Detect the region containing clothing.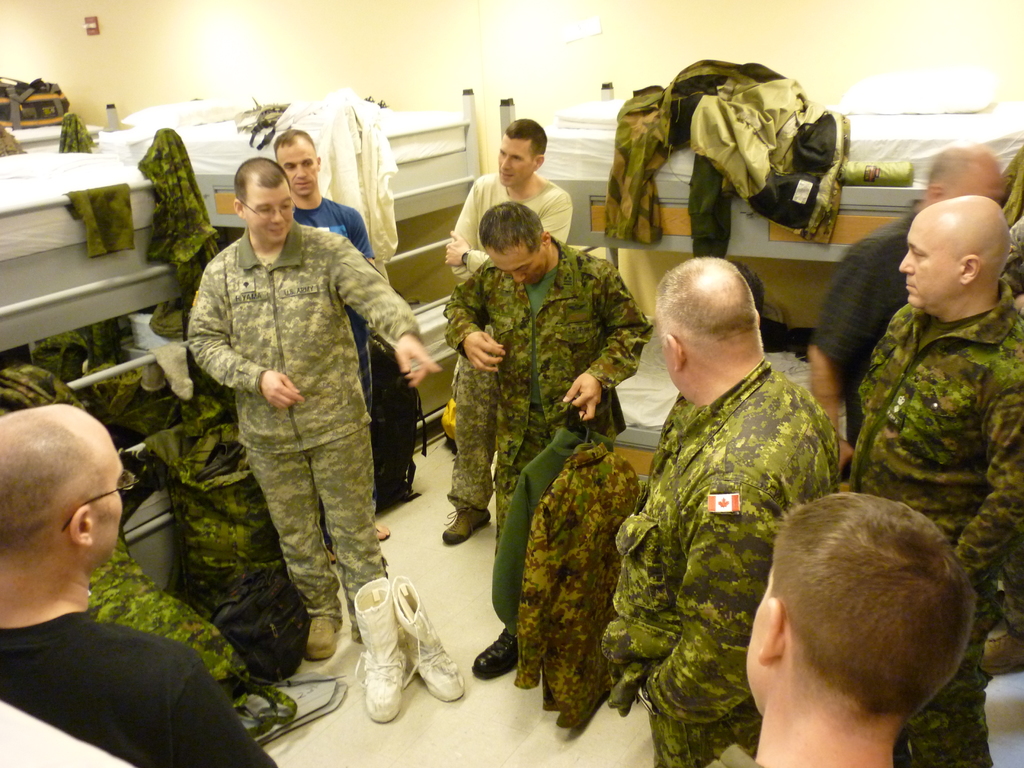
box(596, 362, 846, 767).
